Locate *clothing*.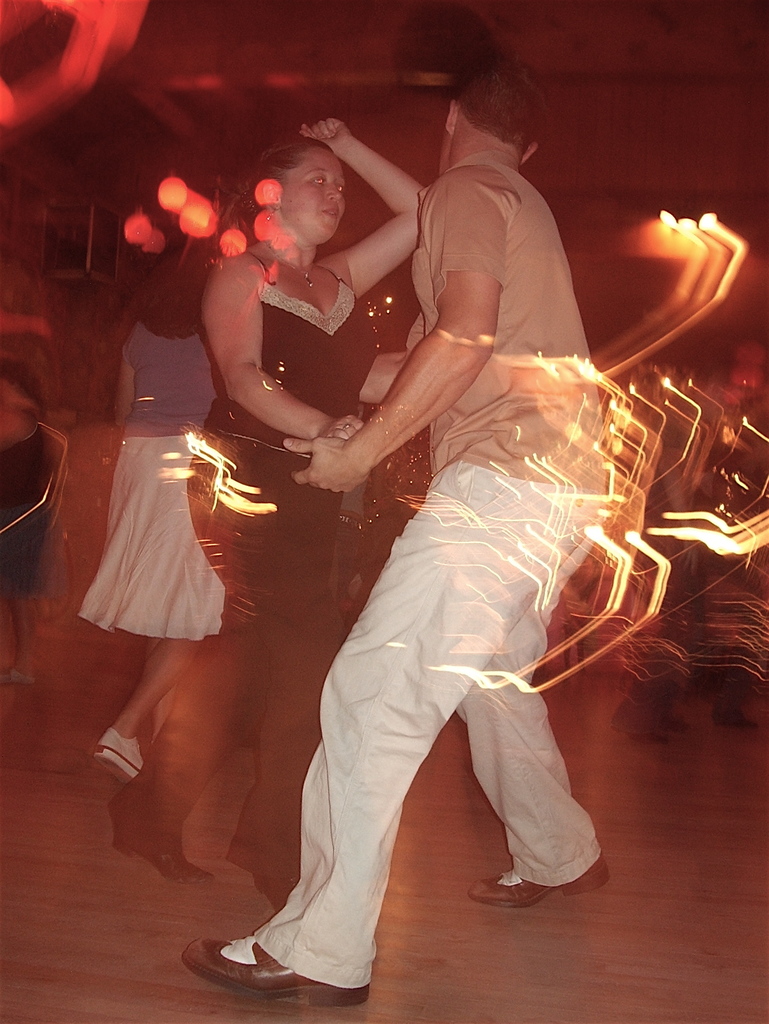
Bounding box: <box>156,248,252,717</box>.
